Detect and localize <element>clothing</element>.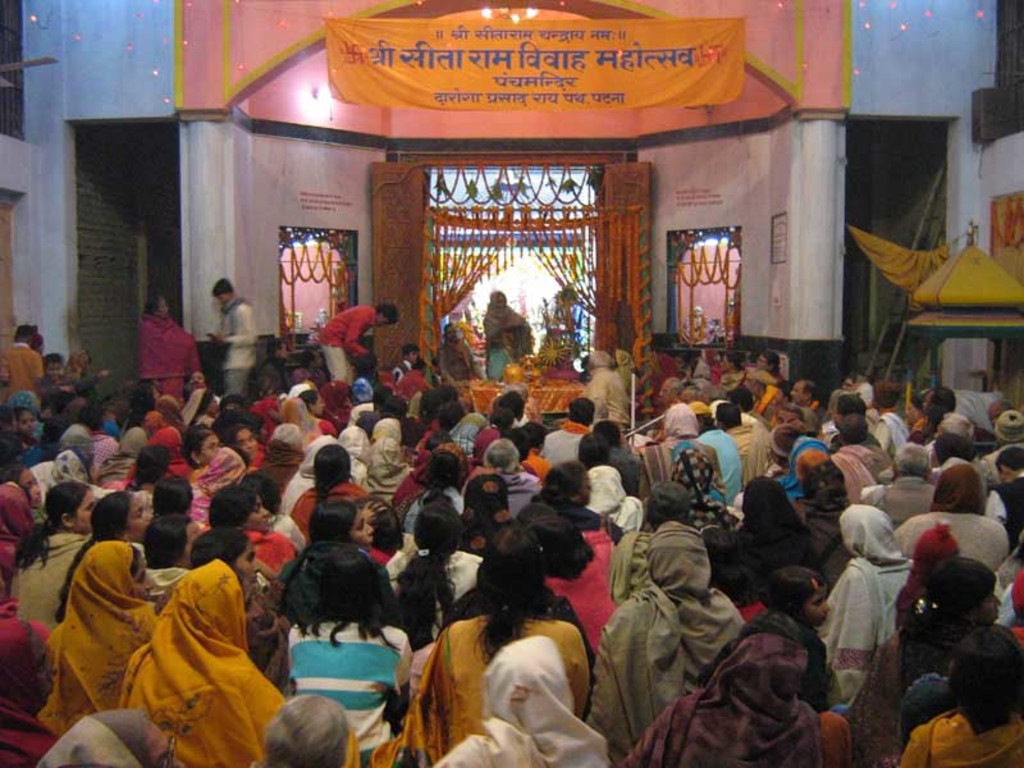
Localized at [621,635,855,767].
